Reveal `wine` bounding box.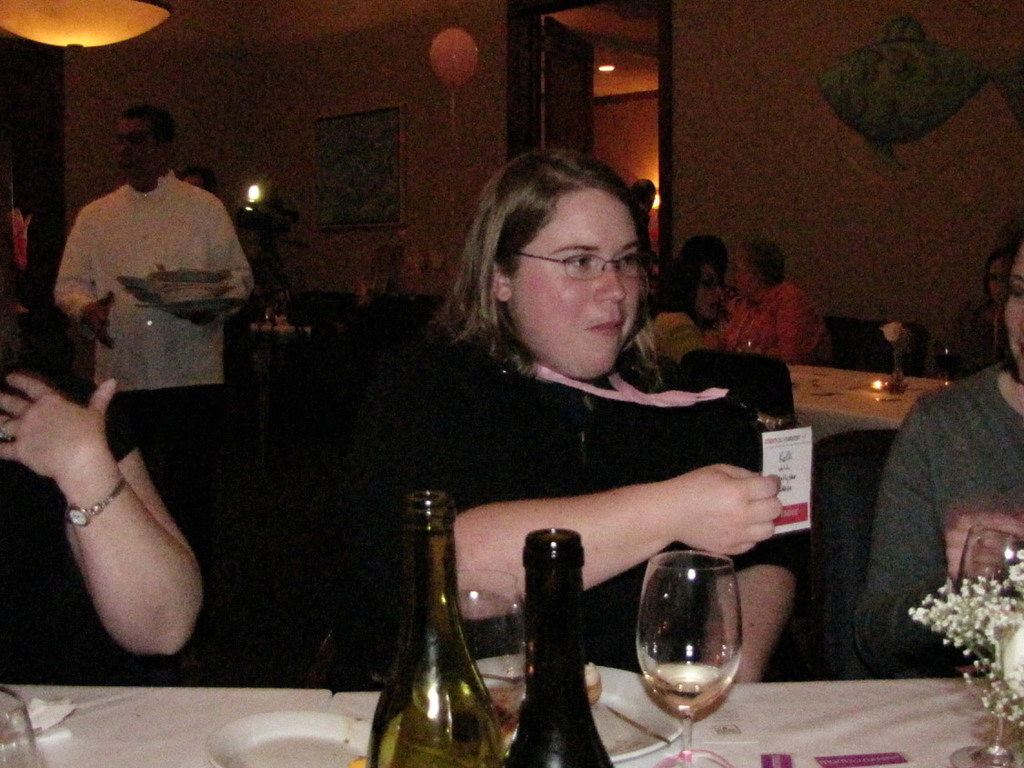
Revealed: 619:518:757:756.
